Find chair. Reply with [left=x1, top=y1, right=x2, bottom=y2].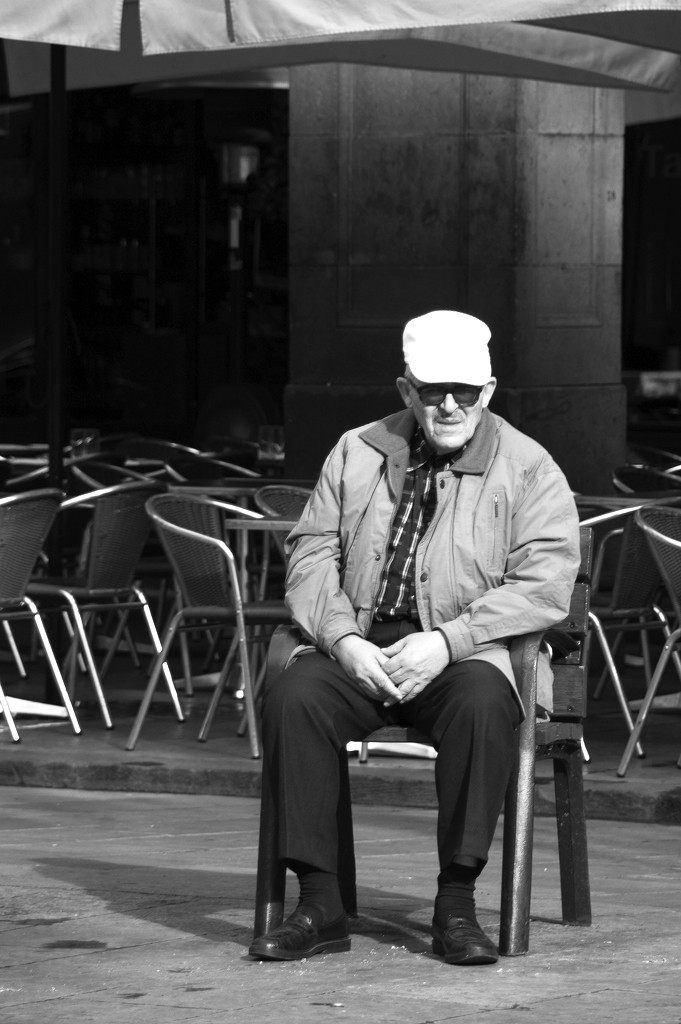
[left=111, top=465, right=288, bottom=806].
